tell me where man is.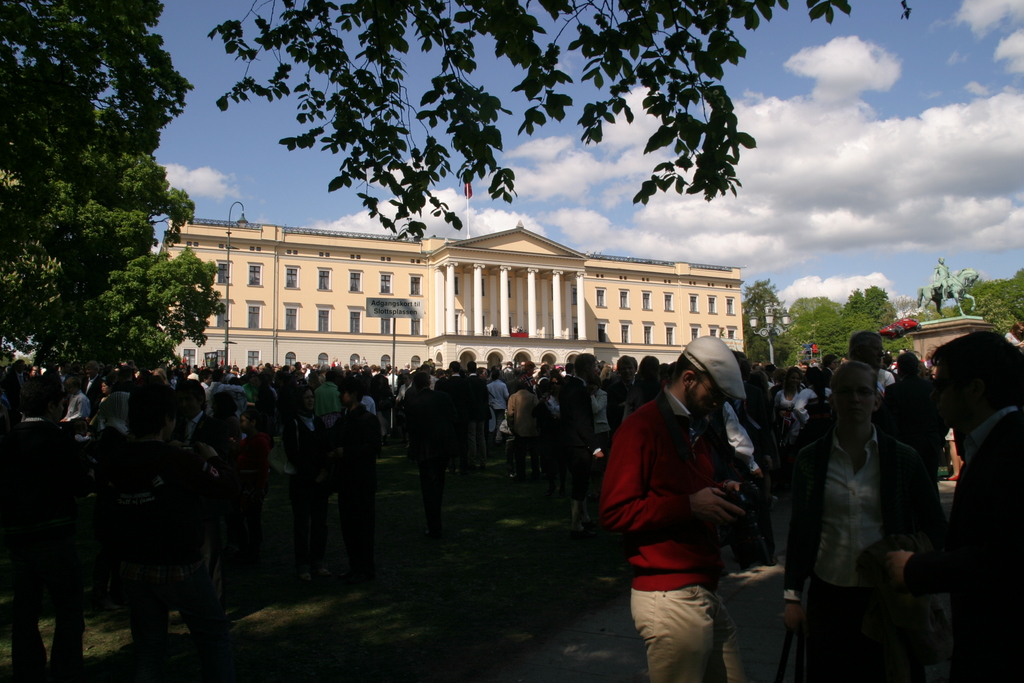
man is at (168, 370, 236, 635).
